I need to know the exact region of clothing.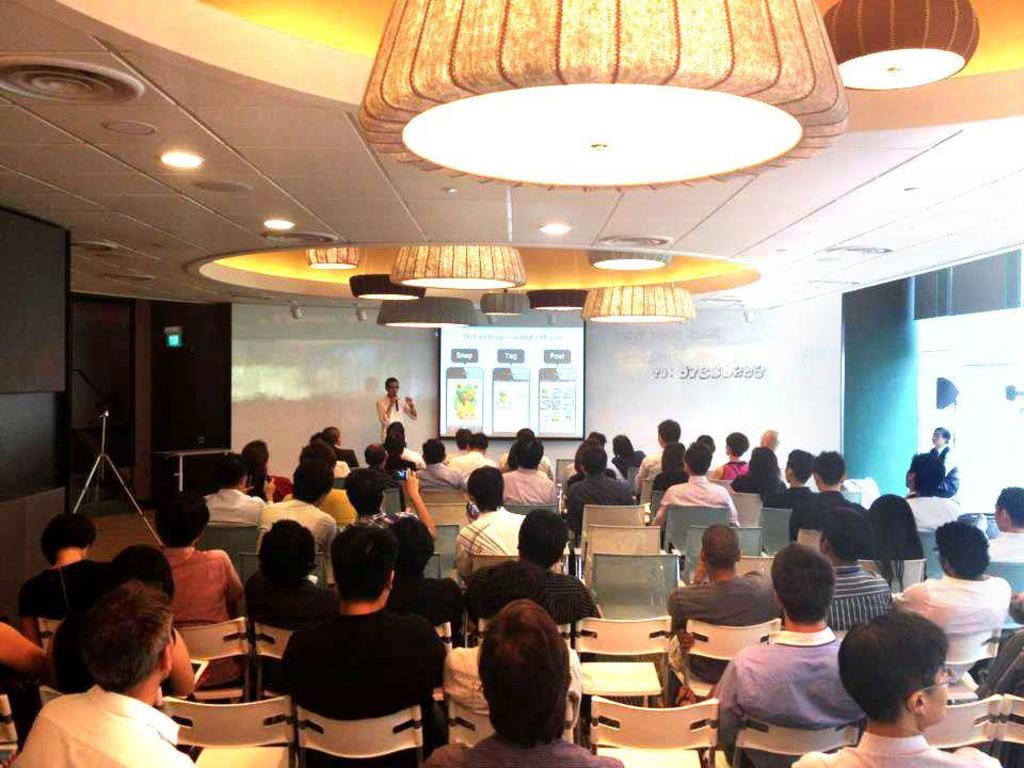
Region: (left=458, top=507, right=530, bottom=587).
